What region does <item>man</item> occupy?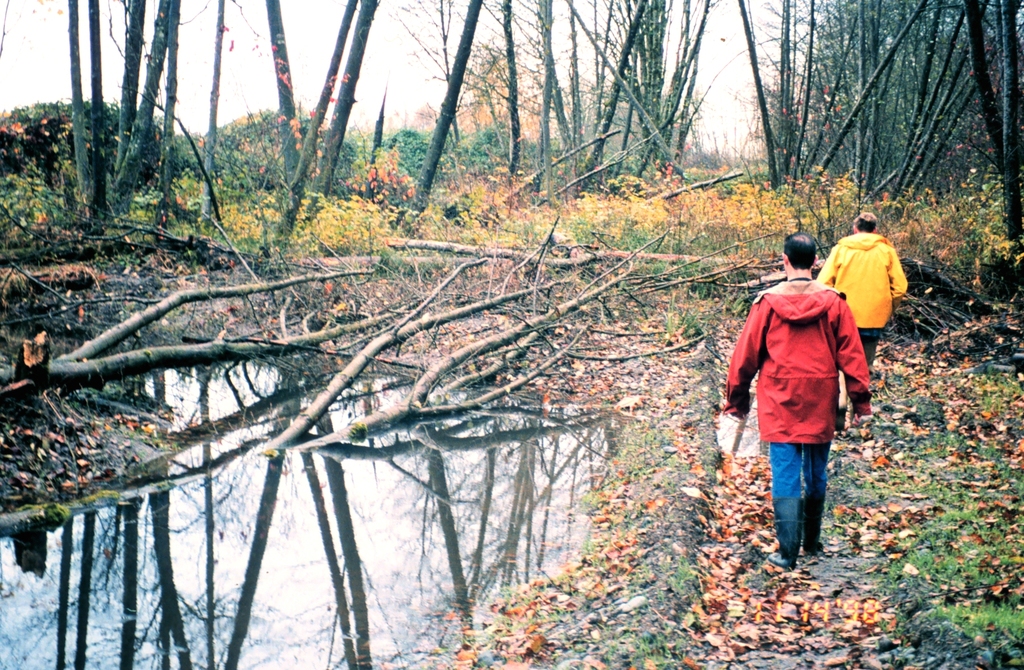
<region>831, 213, 918, 366</region>.
